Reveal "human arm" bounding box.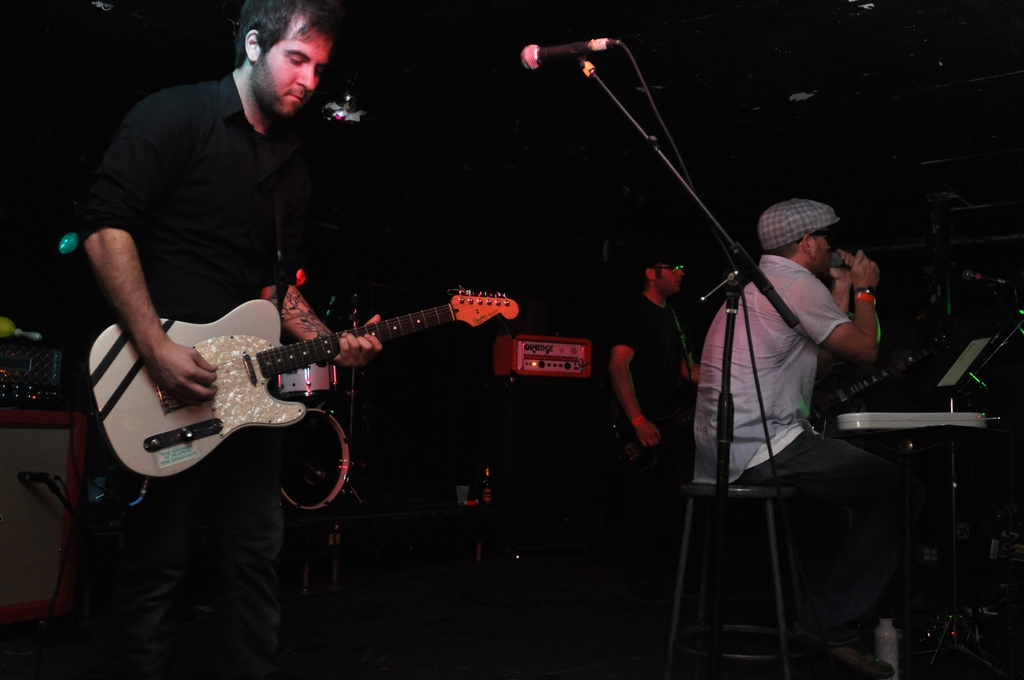
Revealed: crop(606, 302, 664, 454).
